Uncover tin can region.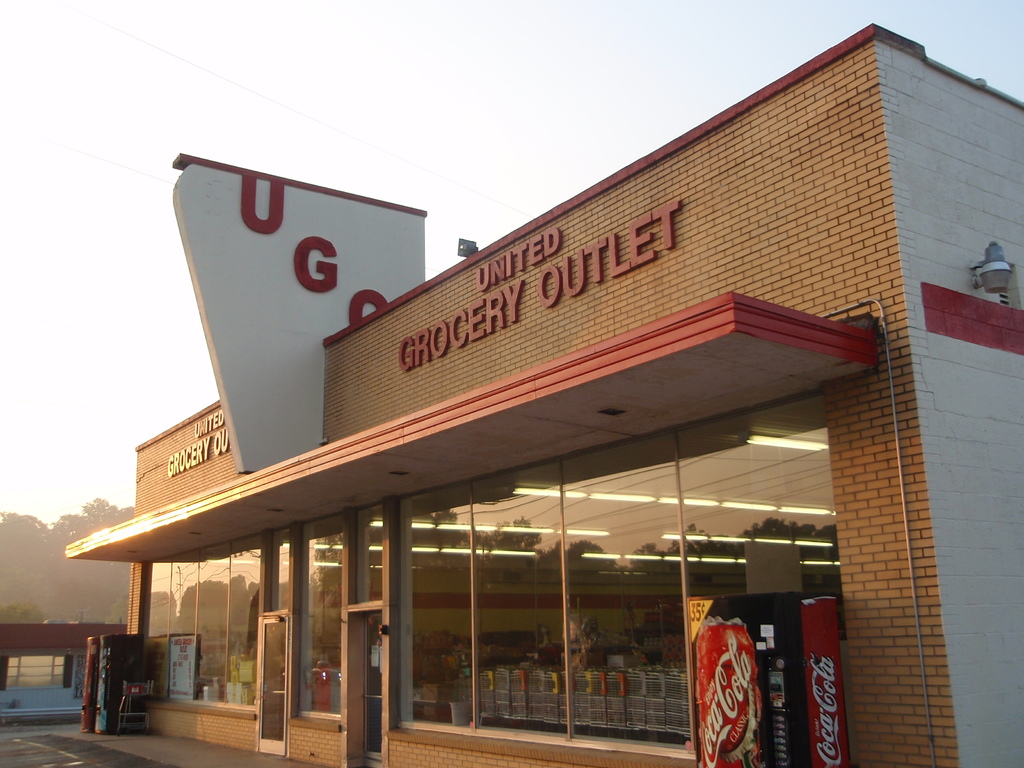
Uncovered: Rect(696, 618, 753, 767).
